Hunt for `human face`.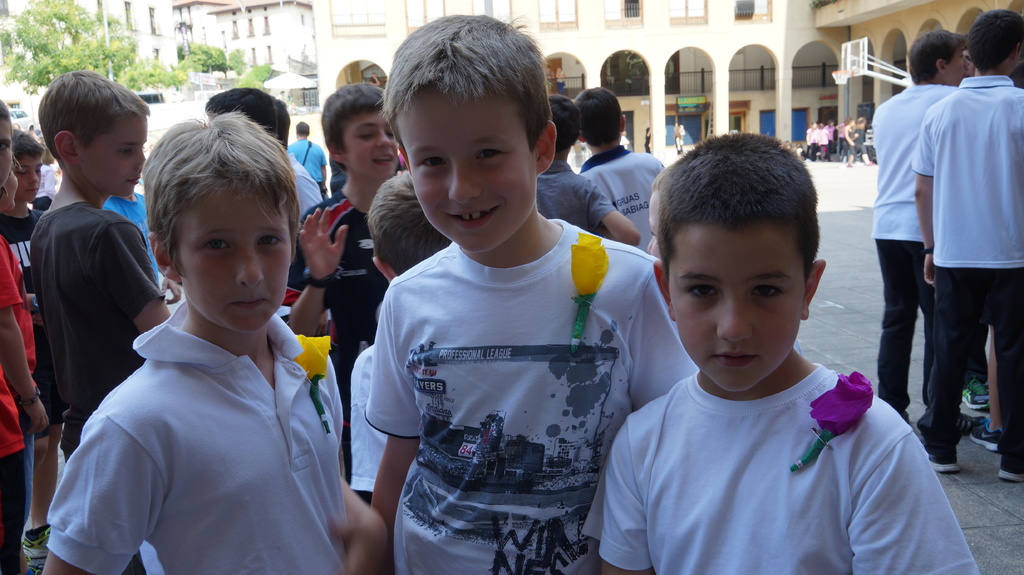
Hunted down at 669/207/822/390.
